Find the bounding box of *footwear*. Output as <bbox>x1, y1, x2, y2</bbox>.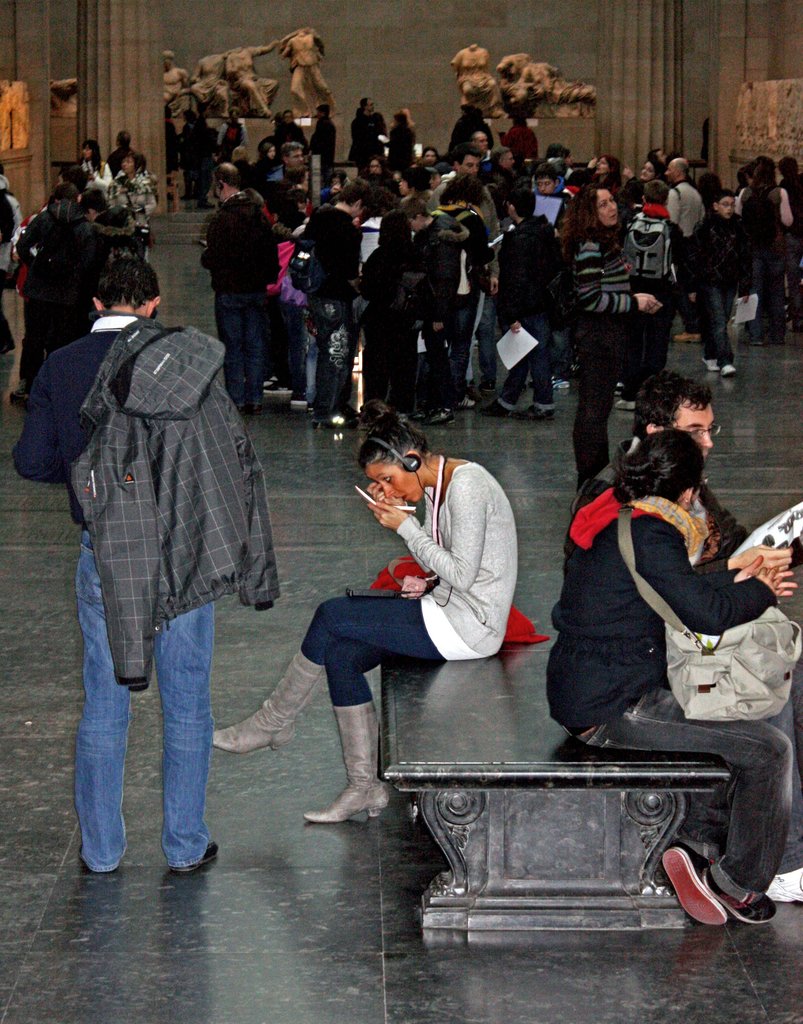
<bbox>303, 702, 391, 828</bbox>.
